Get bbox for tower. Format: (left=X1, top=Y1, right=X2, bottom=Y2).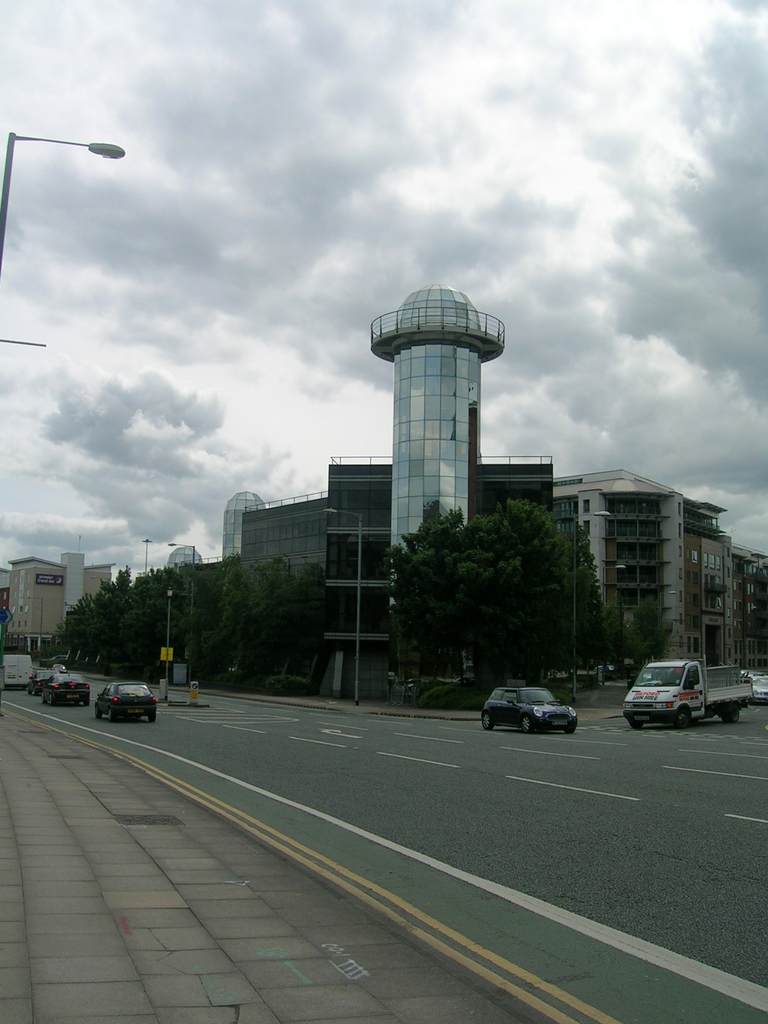
(left=560, top=465, right=686, bottom=694).
